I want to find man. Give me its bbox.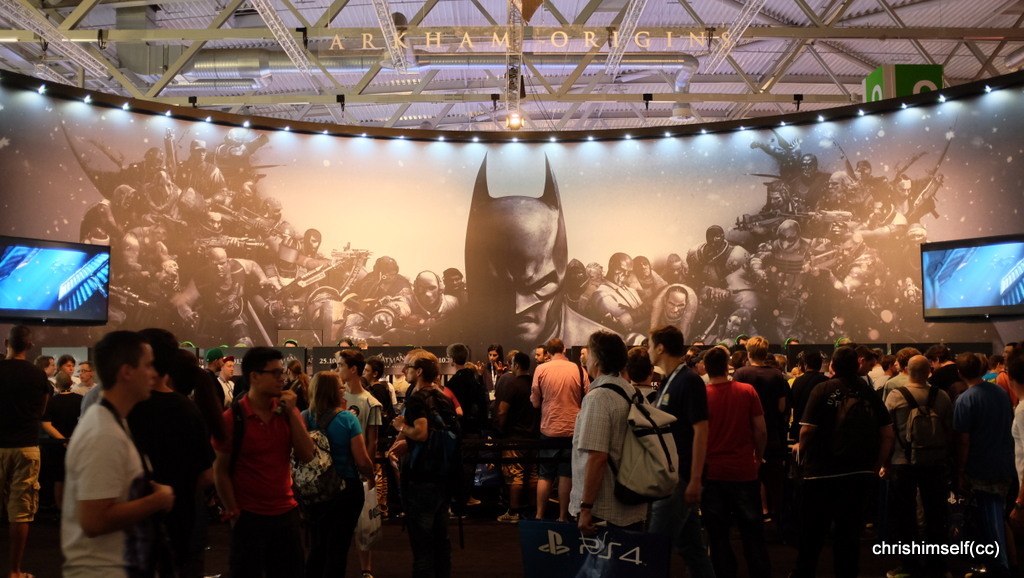
x1=443, y1=151, x2=621, y2=350.
